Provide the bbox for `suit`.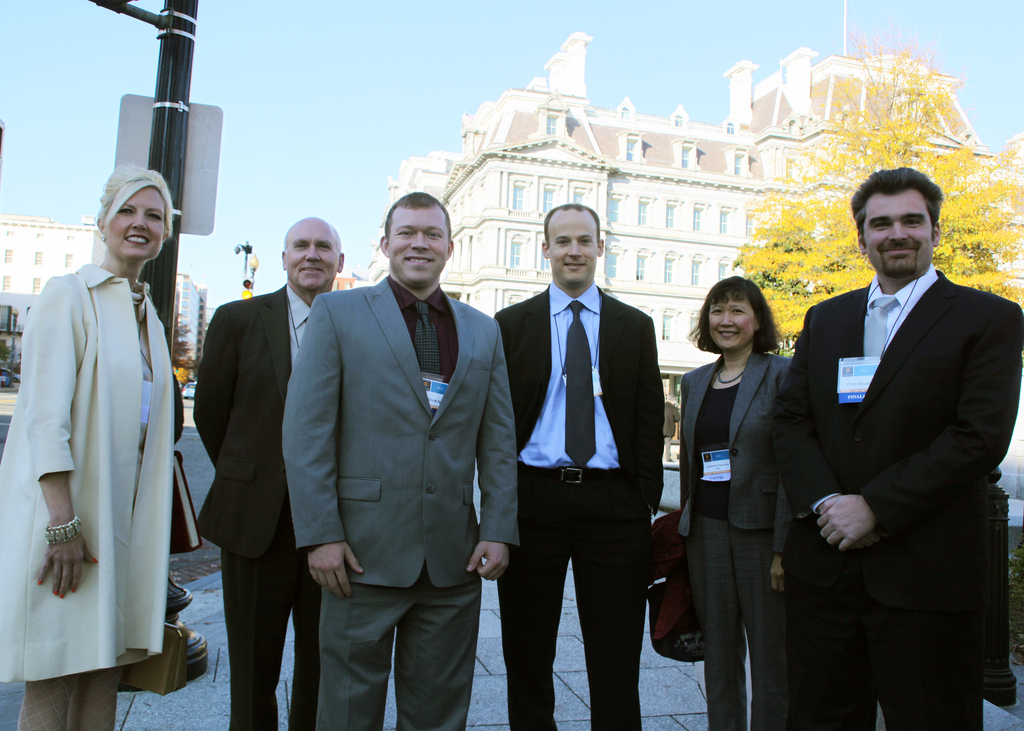
(x1=678, y1=351, x2=789, y2=730).
